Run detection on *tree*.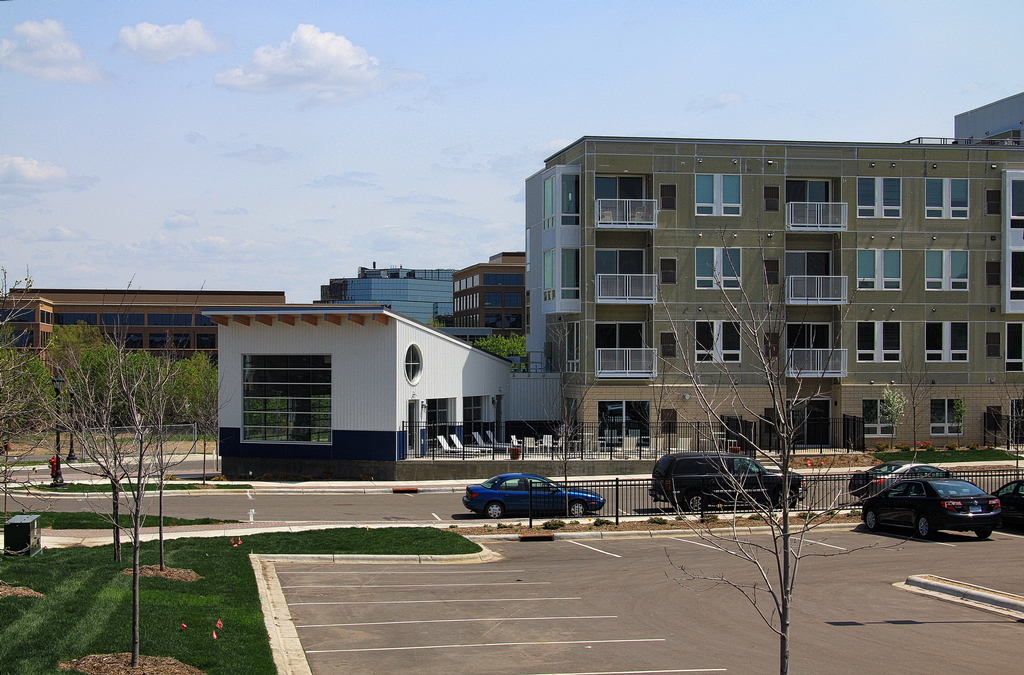
Result: (553, 322, 604, 525).
